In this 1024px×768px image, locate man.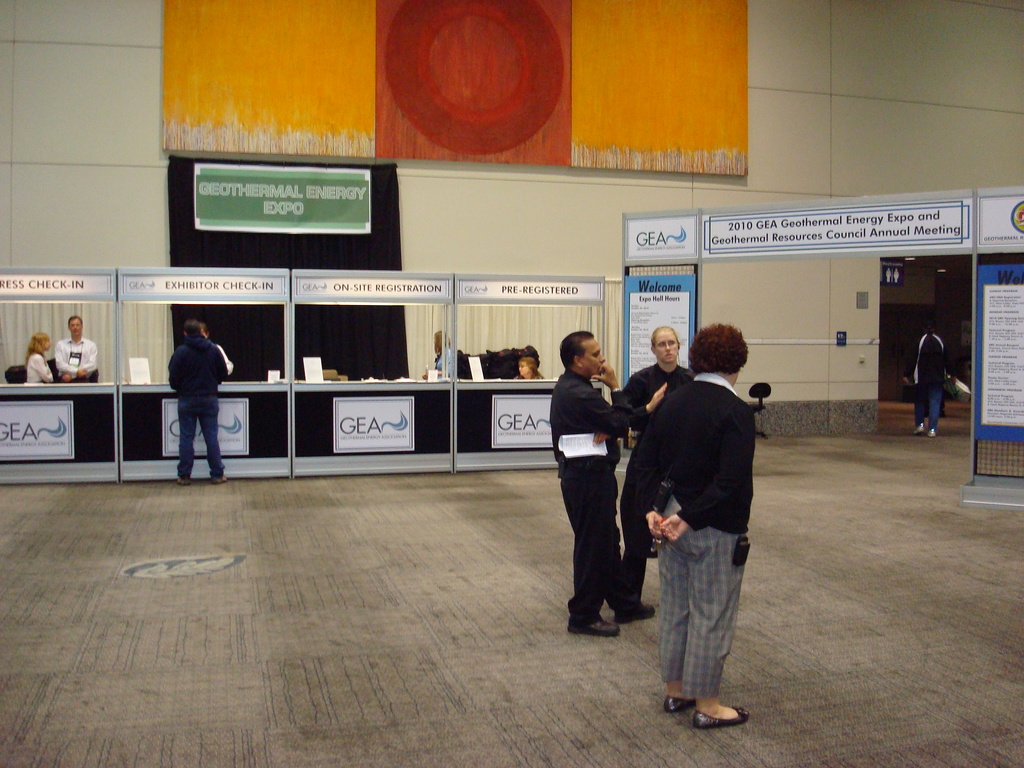
Bounding box: (left=51, top=310, right=95, bottom=388).
